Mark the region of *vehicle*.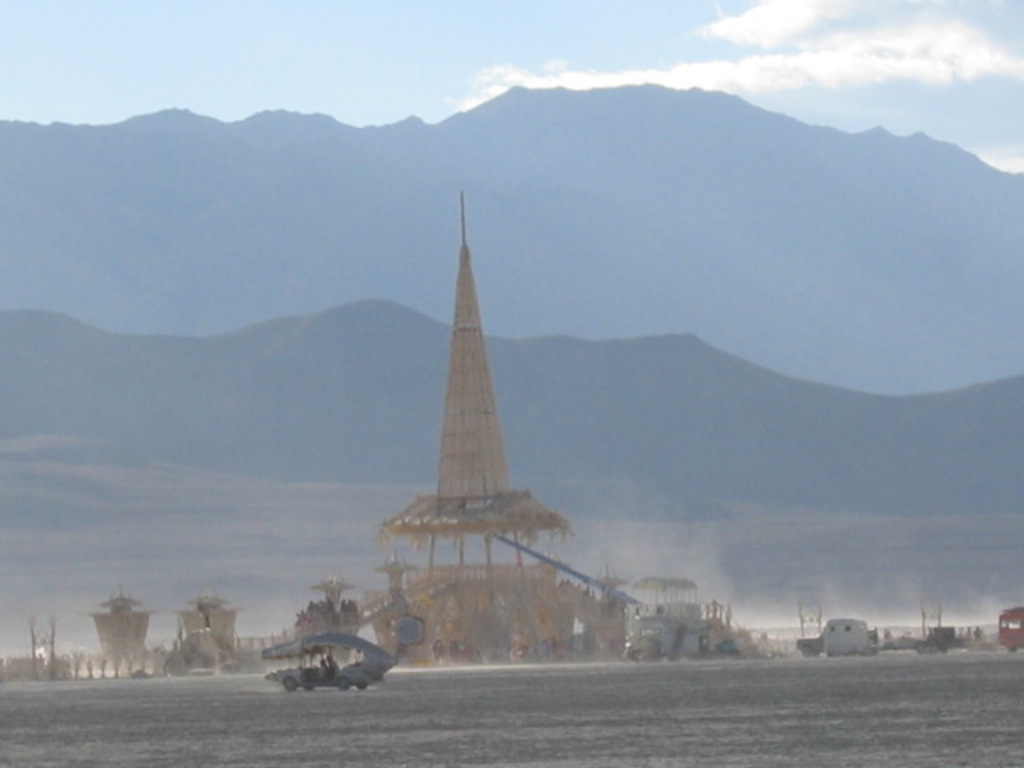
Region: <box>259,632,395,693</box>.
